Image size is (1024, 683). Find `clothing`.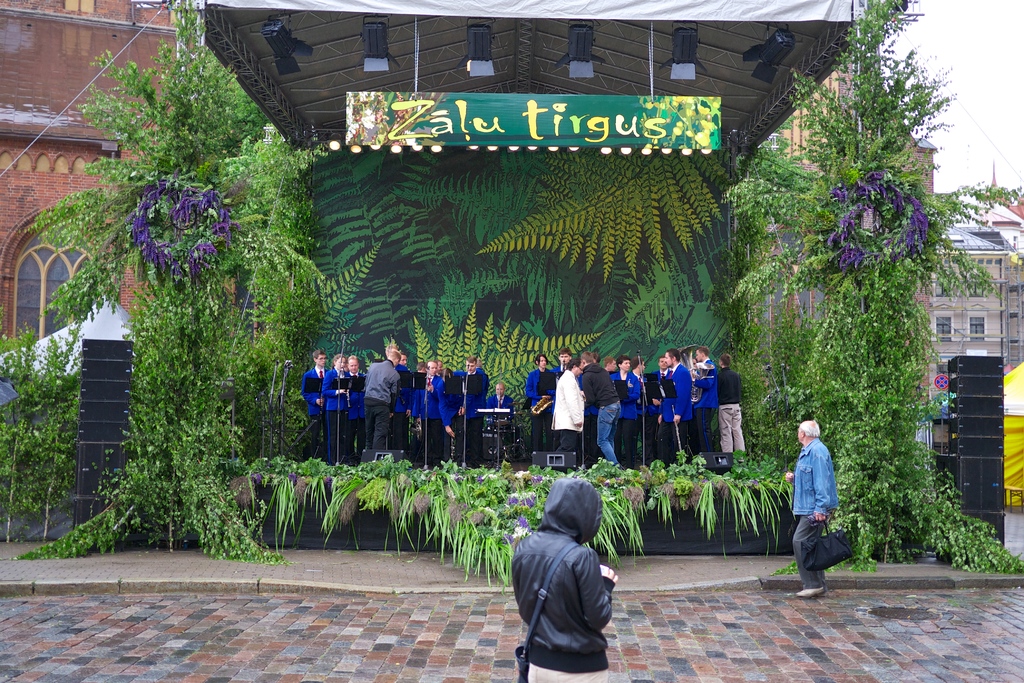
crop(415, 375, 442, 458).
